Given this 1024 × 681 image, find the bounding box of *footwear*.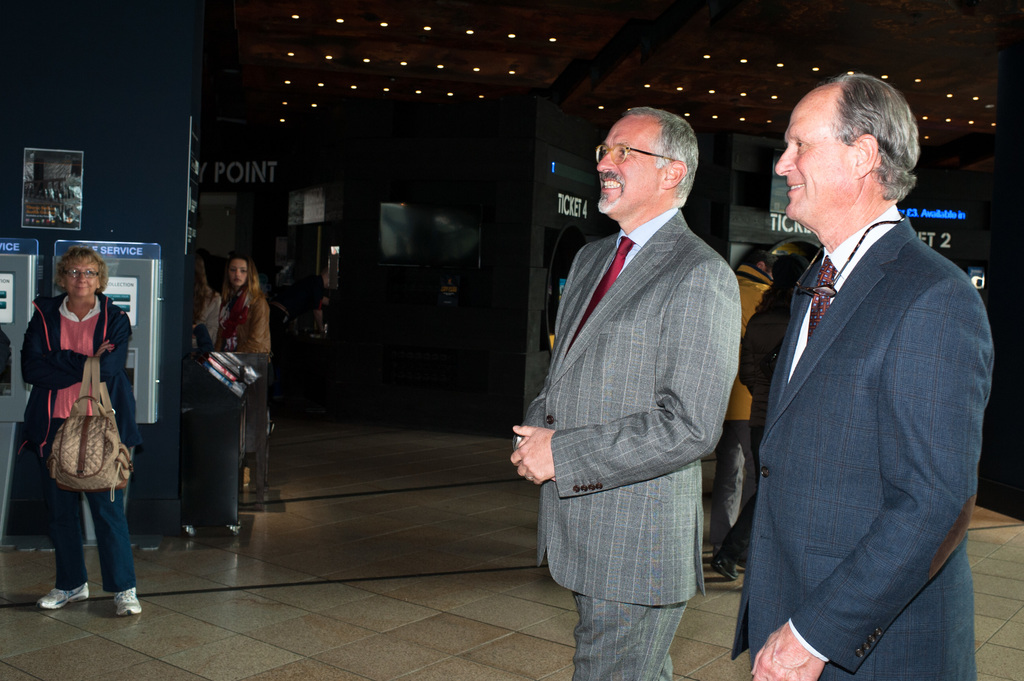
<region>108, 580, 145, 613</region>.
